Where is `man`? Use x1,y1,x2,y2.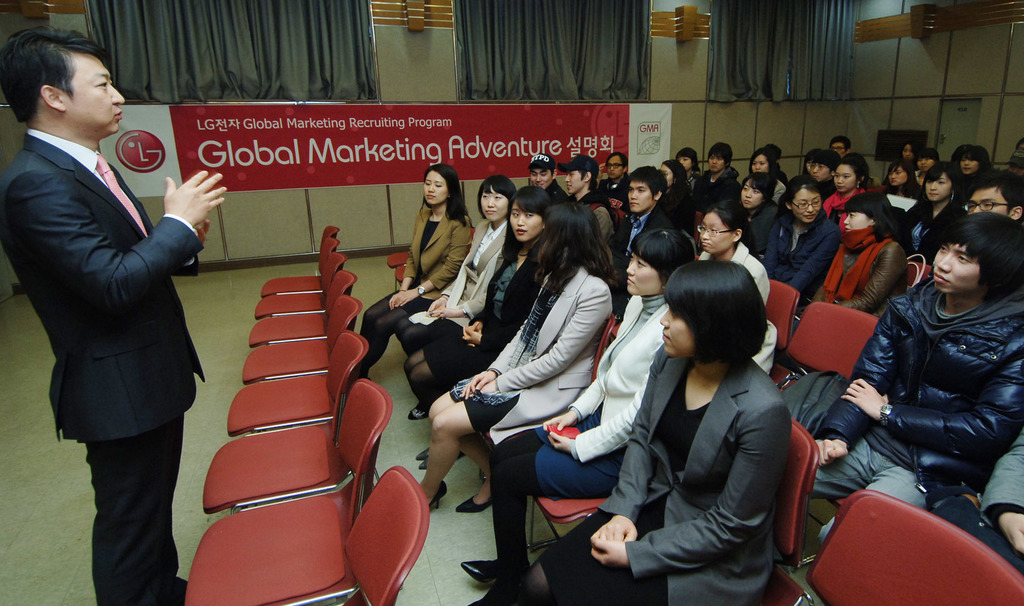
690,140,742,214.
